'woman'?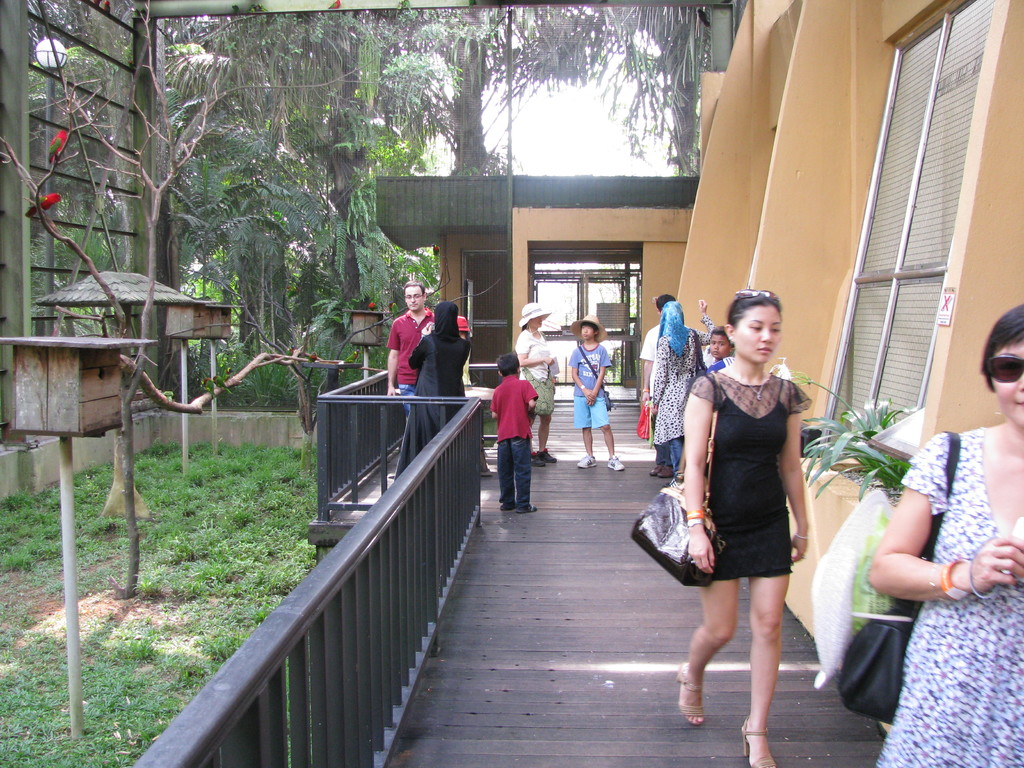
386,303,473,490
